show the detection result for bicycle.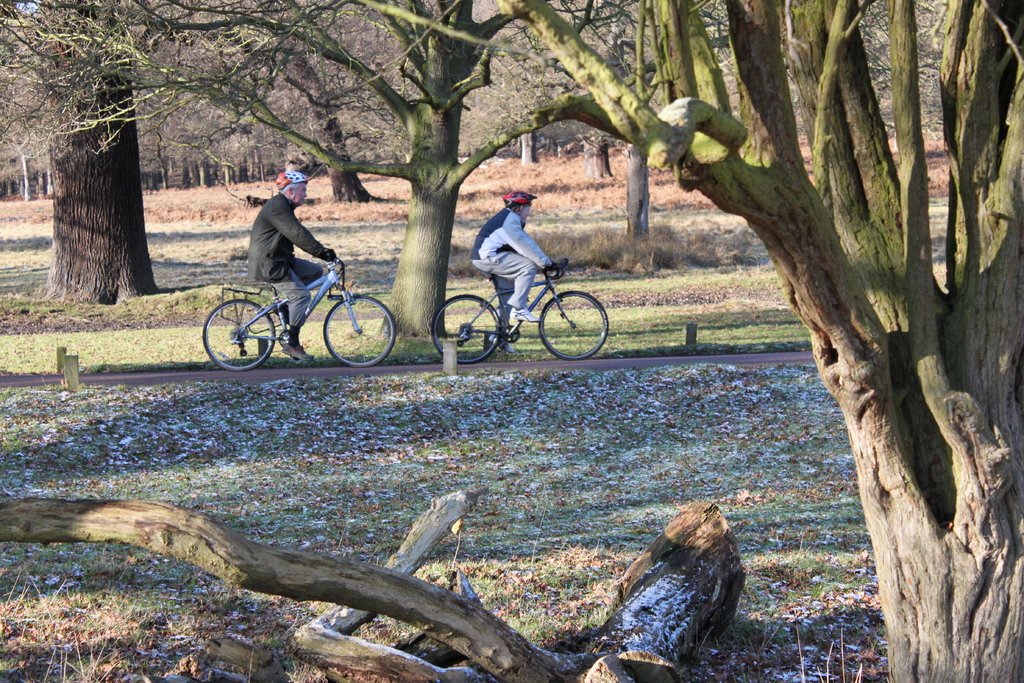
(left=209, top=245, right=391, bottom=364).
